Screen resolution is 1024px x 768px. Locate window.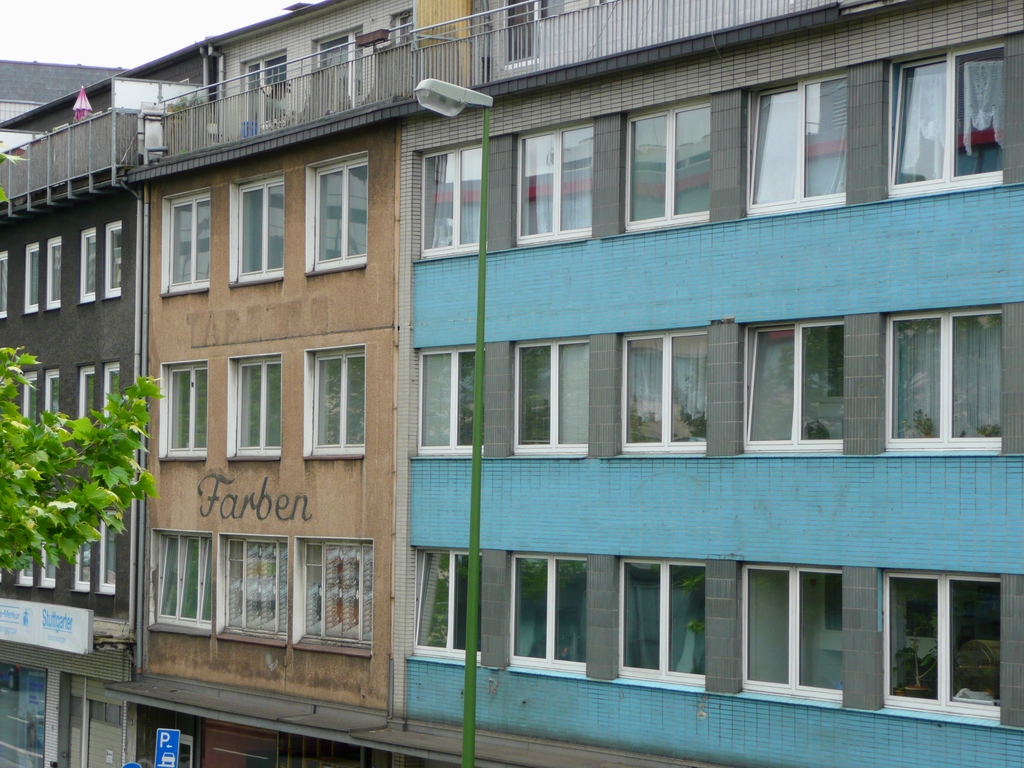
detection(104, 357, 118, 407).
